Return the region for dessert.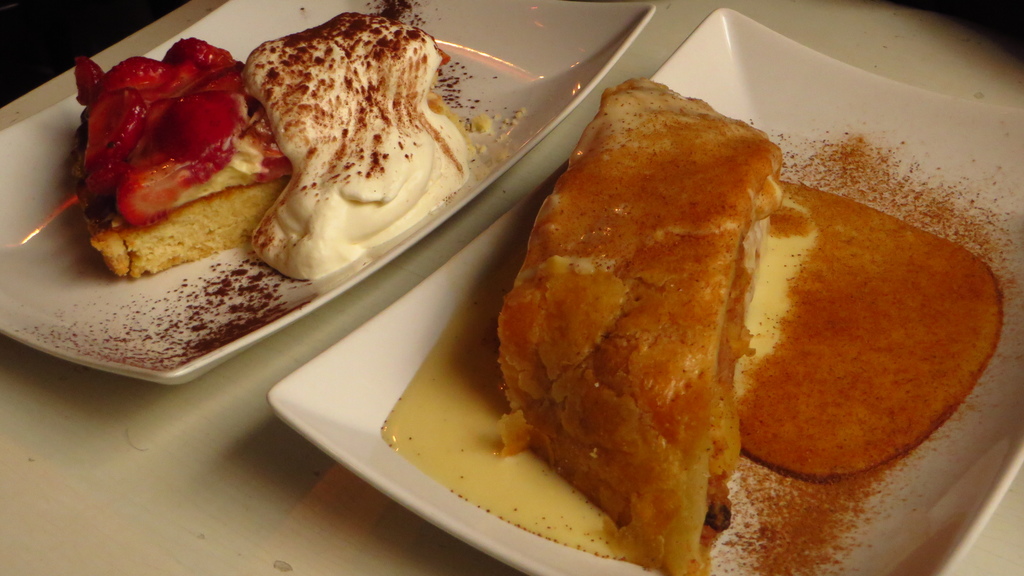
(x1=64, y1=40, x2=286, y2=278).
